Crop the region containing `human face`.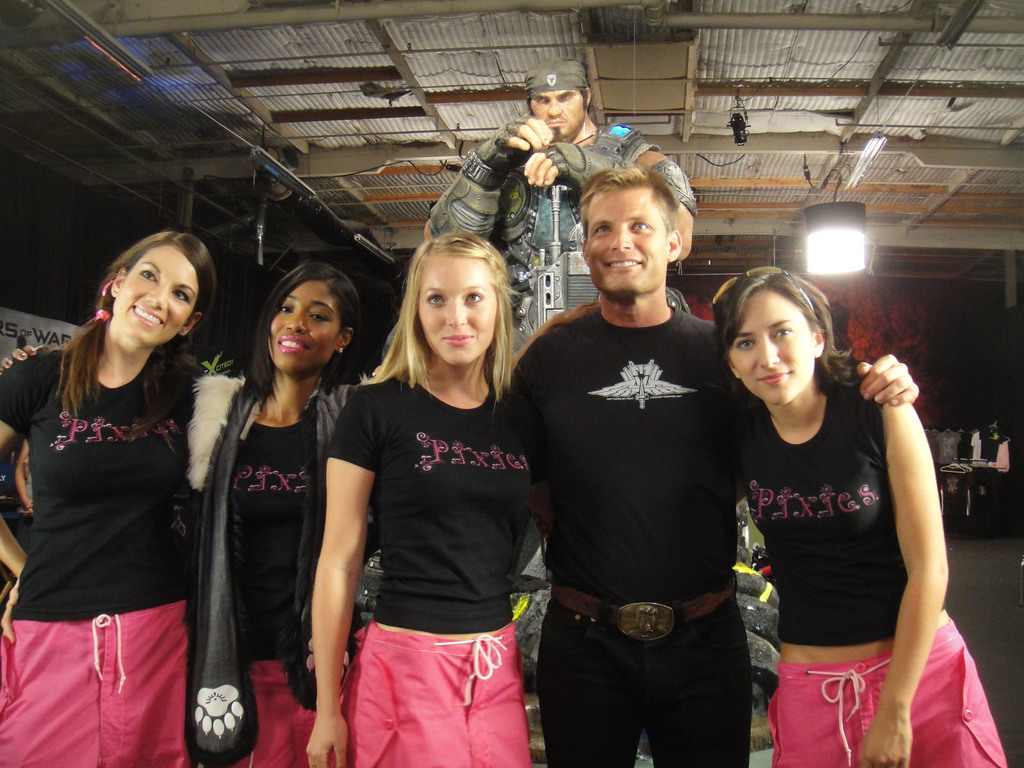
Crop region: select_region(732, 298, 824, 412).
